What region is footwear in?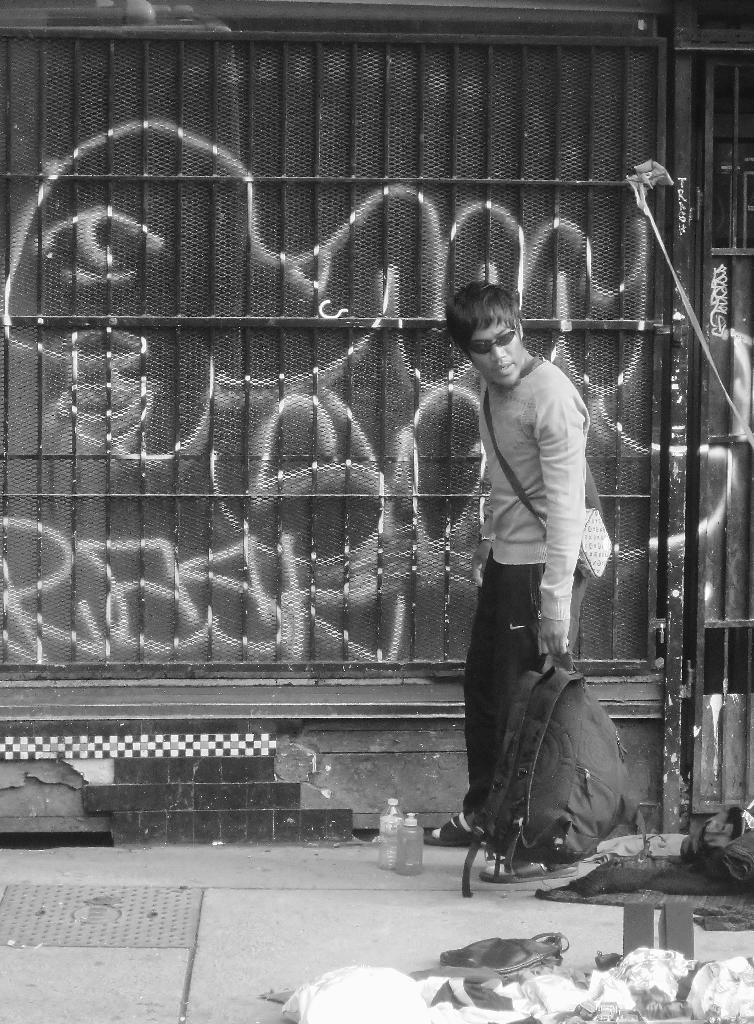
(422,809,494,844).
